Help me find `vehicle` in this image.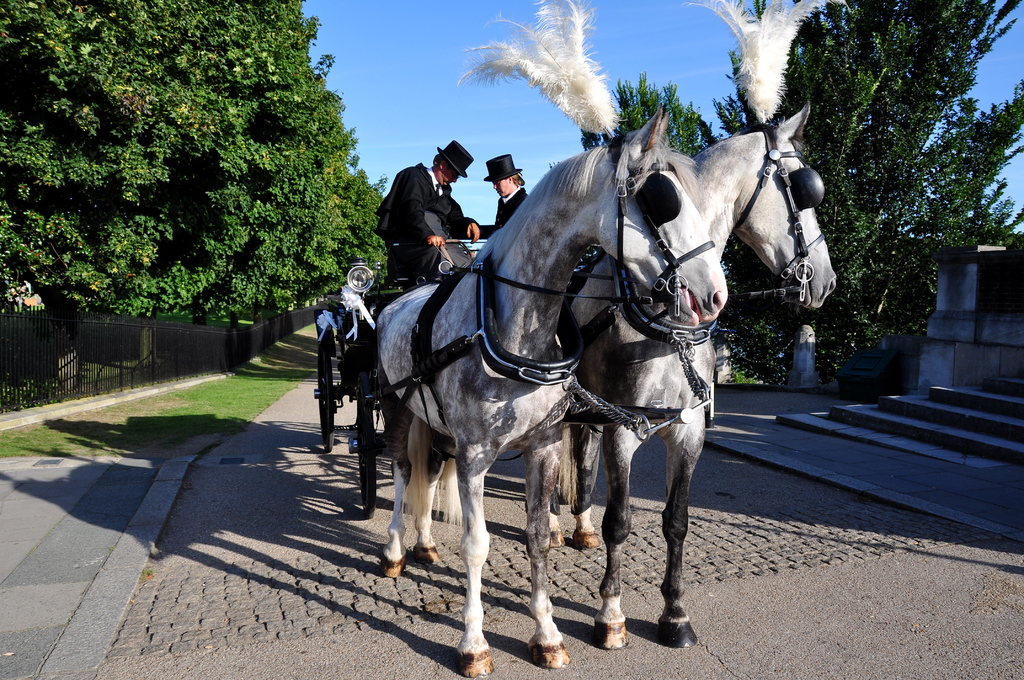
Found it: locate(312, 275, 441, 514).
